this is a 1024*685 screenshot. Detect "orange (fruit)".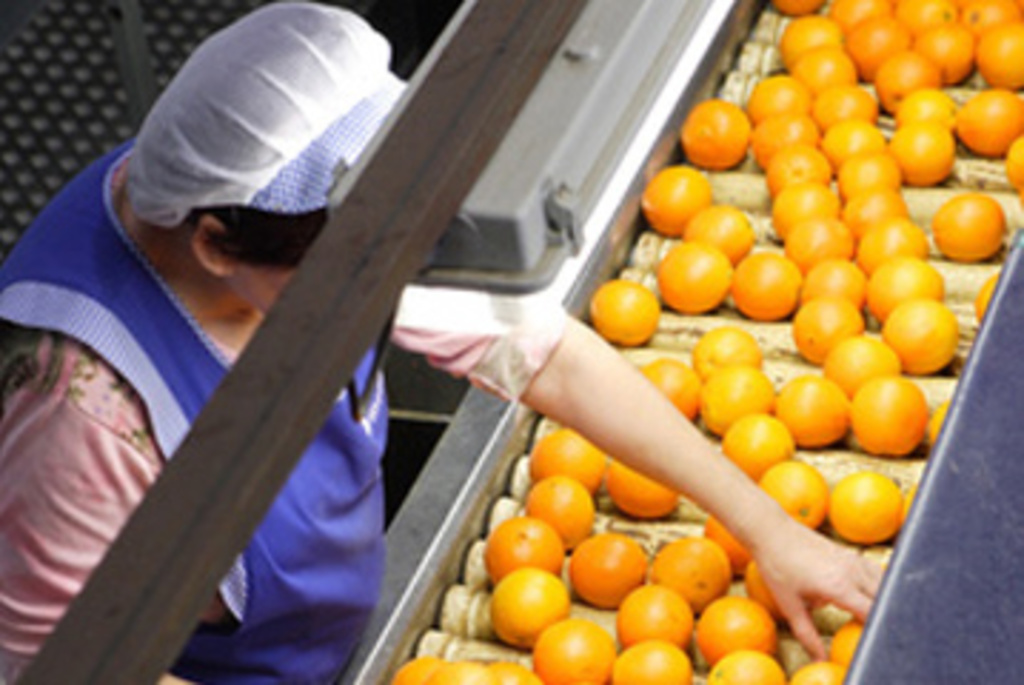
<region>482, 568, 562, 634</region>.
